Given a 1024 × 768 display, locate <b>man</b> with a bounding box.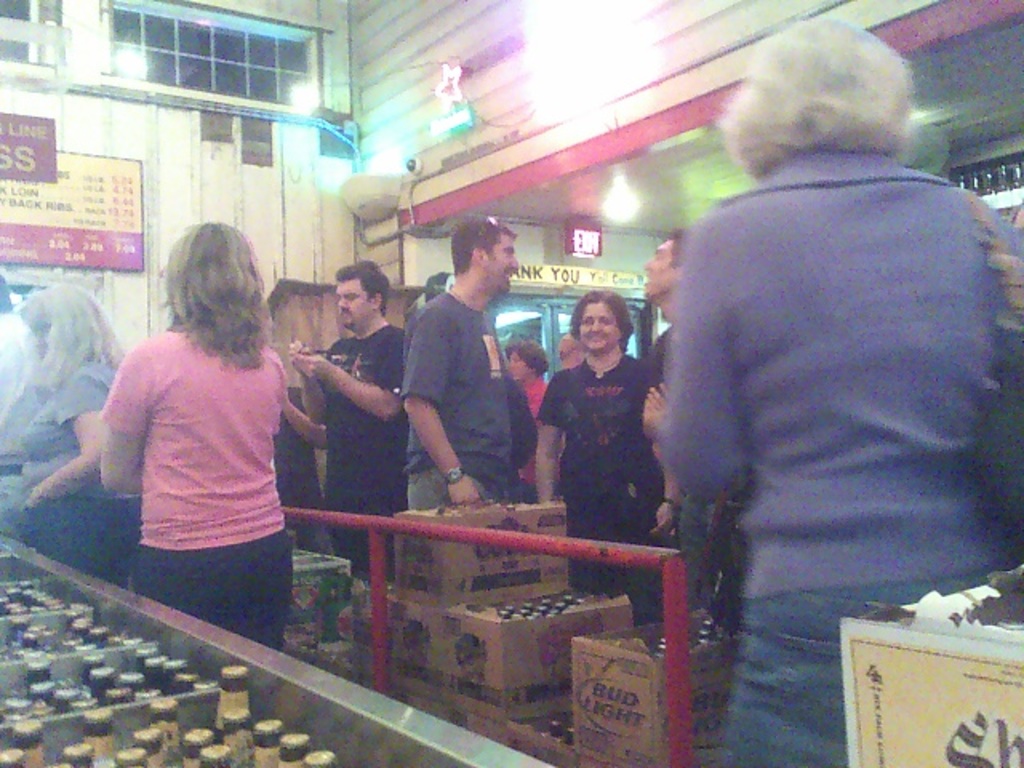
Located: (x1=0, y1=275, x2=42, y2=534).
